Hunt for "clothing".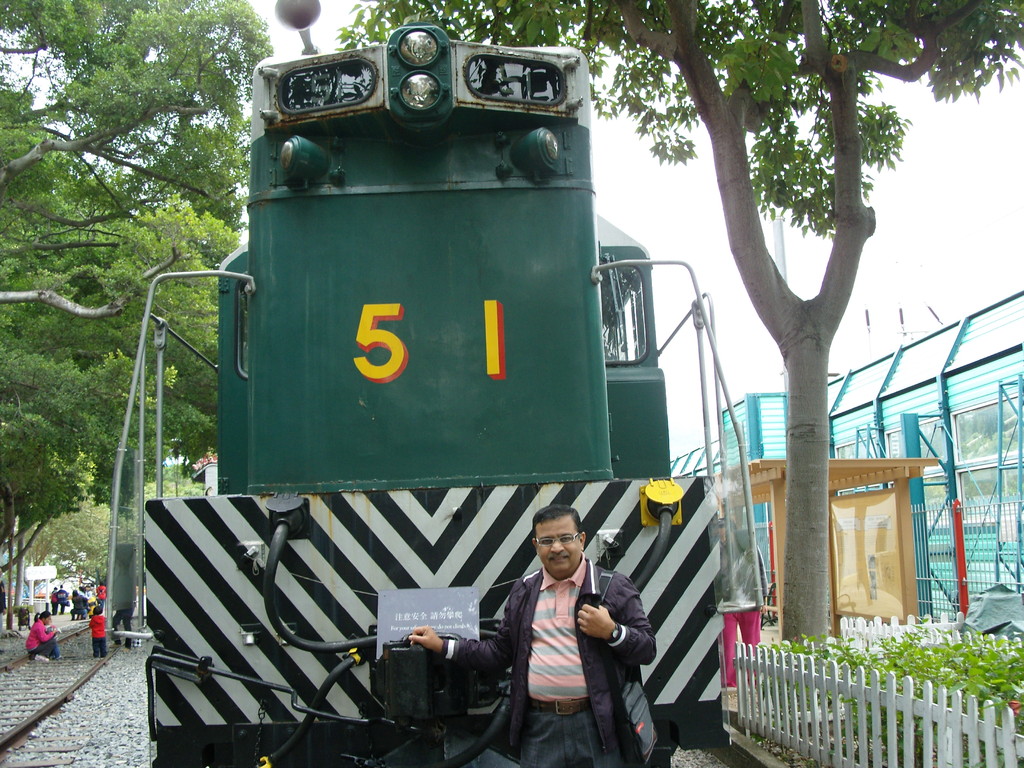
Hunted down at [left=85, top=615, right=108, bottom=659].
